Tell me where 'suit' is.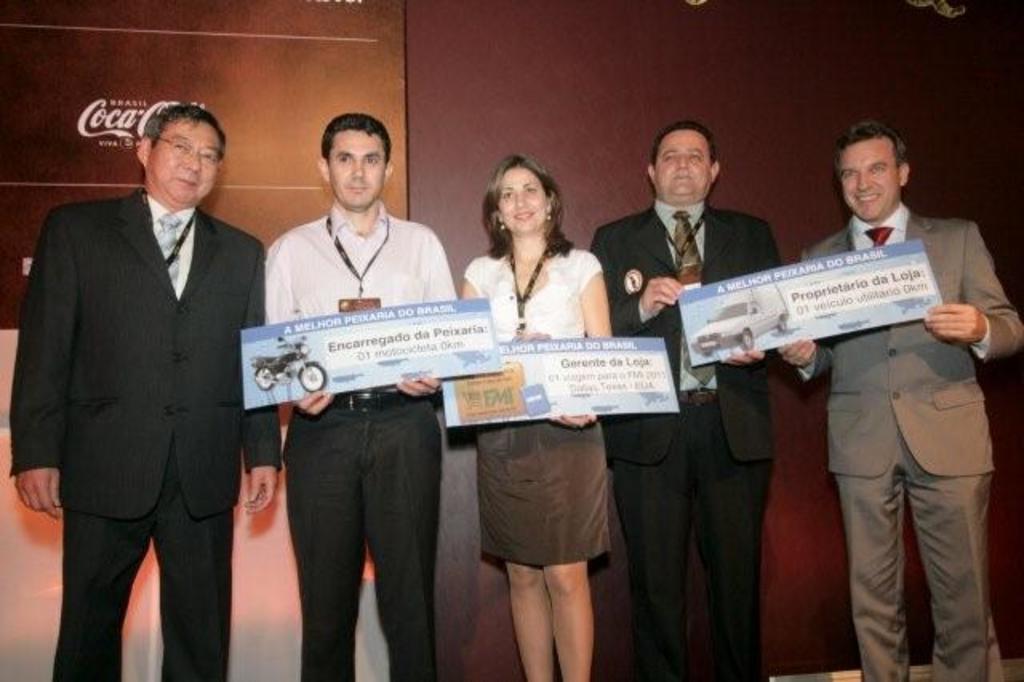
'suit' is at x1=6, y1=183, x2=286, y2=680.
